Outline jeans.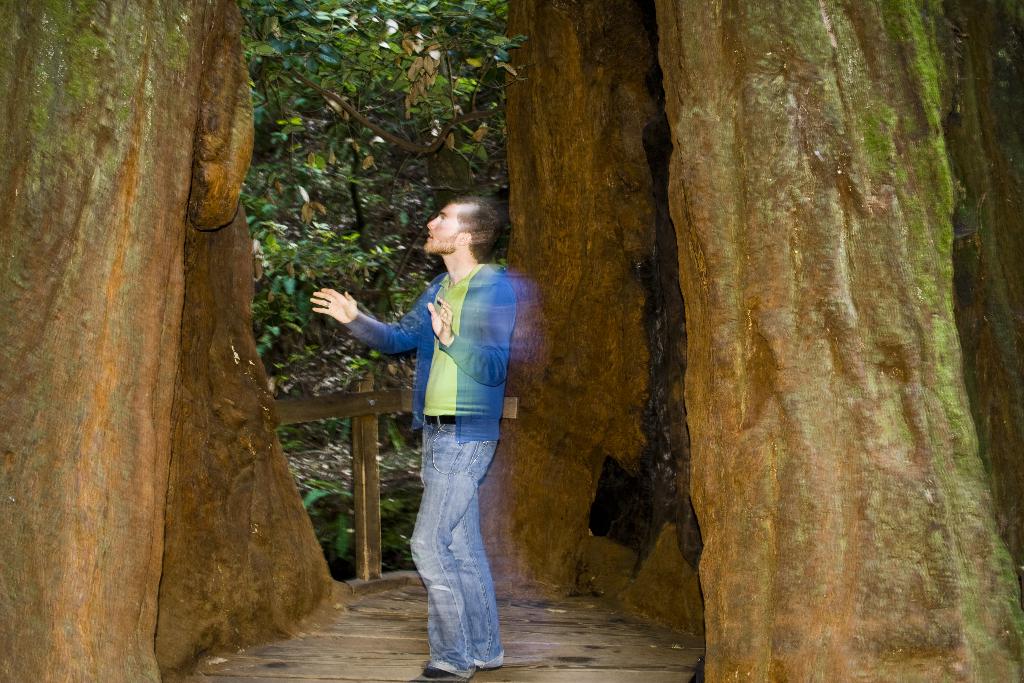
Outline: crop(394, 418, 508, 682).
